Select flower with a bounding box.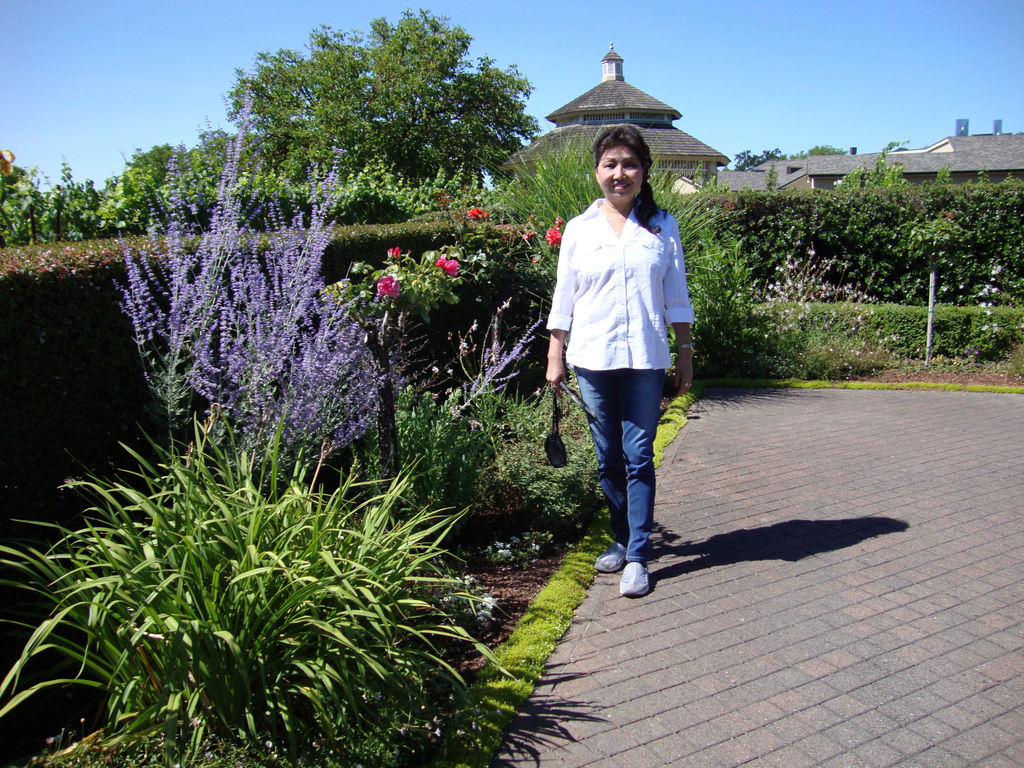
select_region(388, 245, 400, 259).
